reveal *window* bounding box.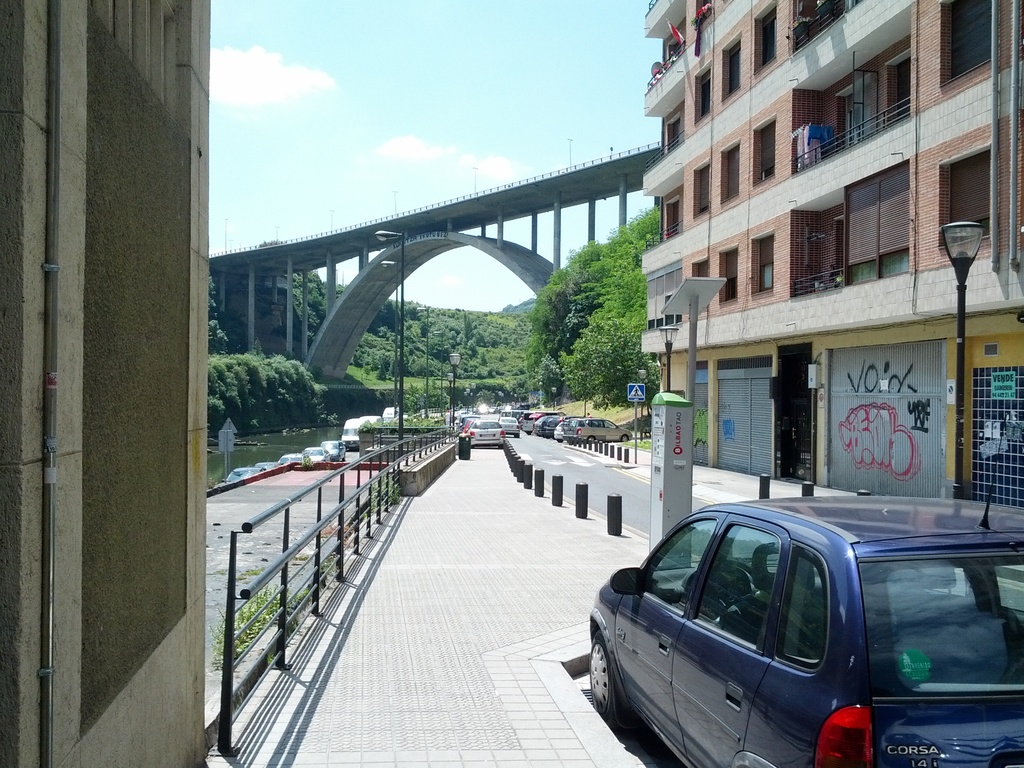
Revealed: region(717, 246, 744, 305).
